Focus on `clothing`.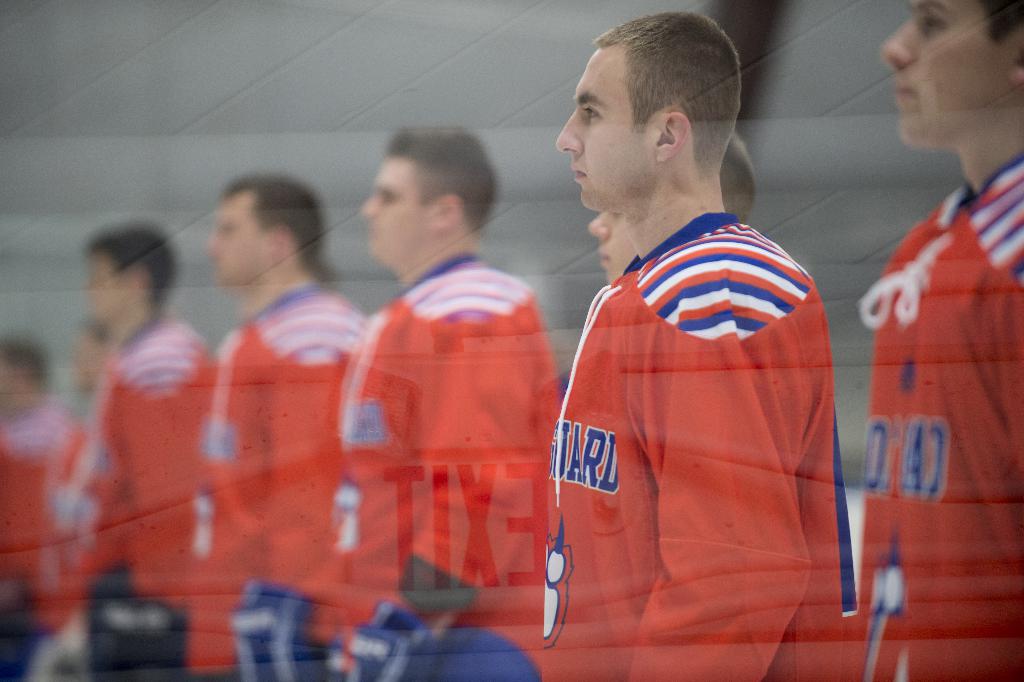
Focused at (44, 322, 221, 668).
